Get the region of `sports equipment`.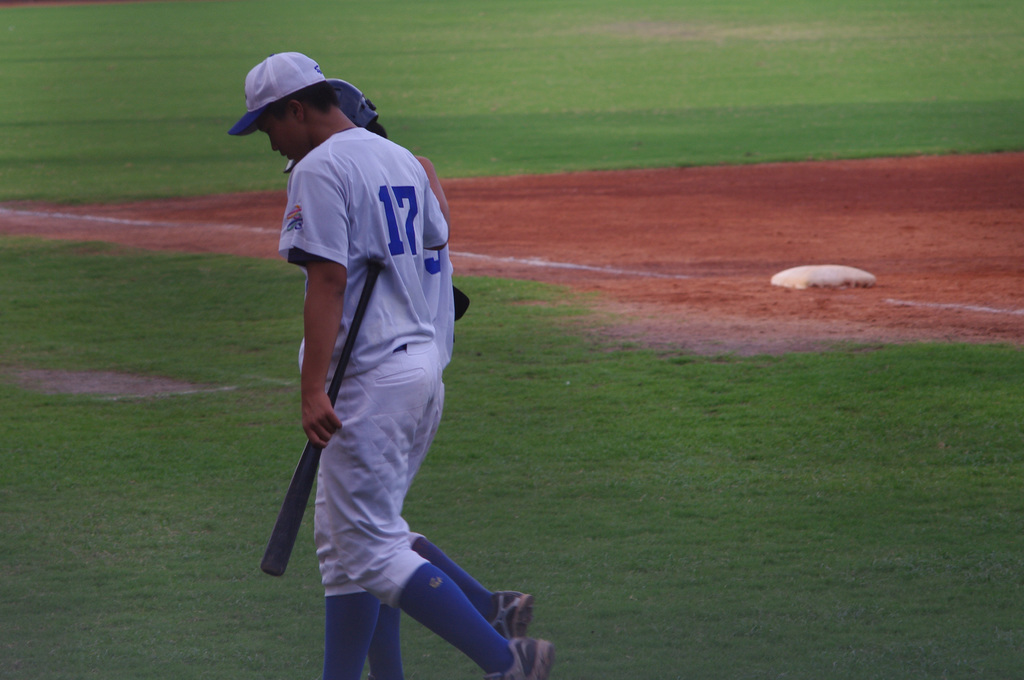
bbox(285, 78, 378, 175).
